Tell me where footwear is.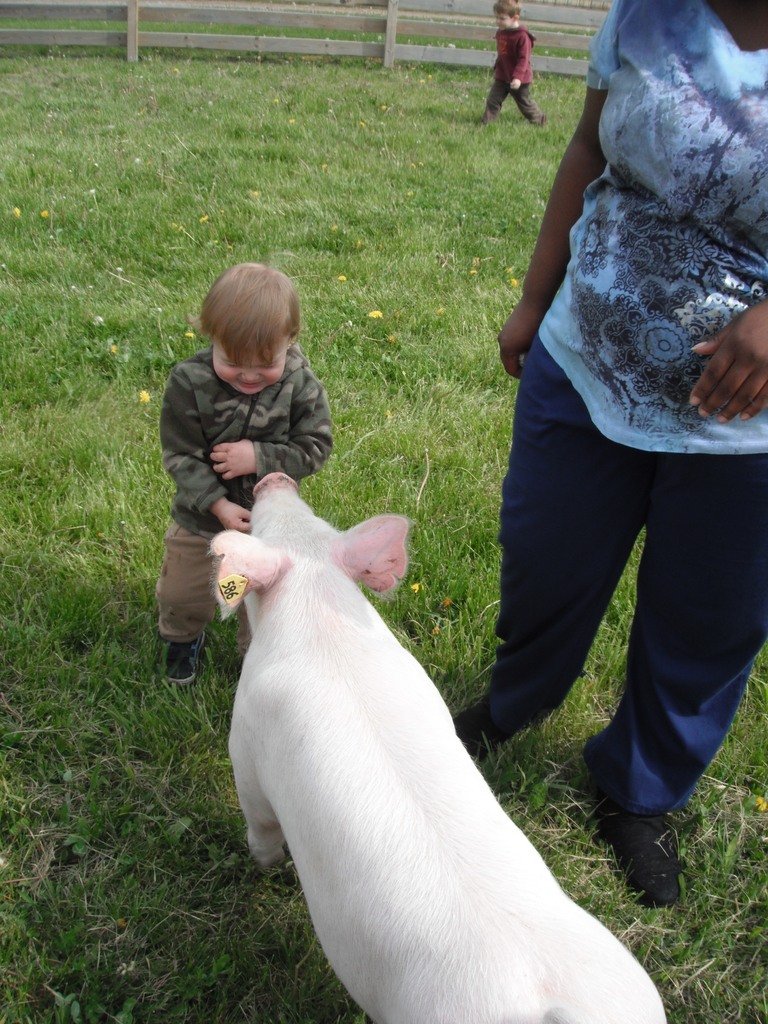
footwear is at 623:812:701:909.
